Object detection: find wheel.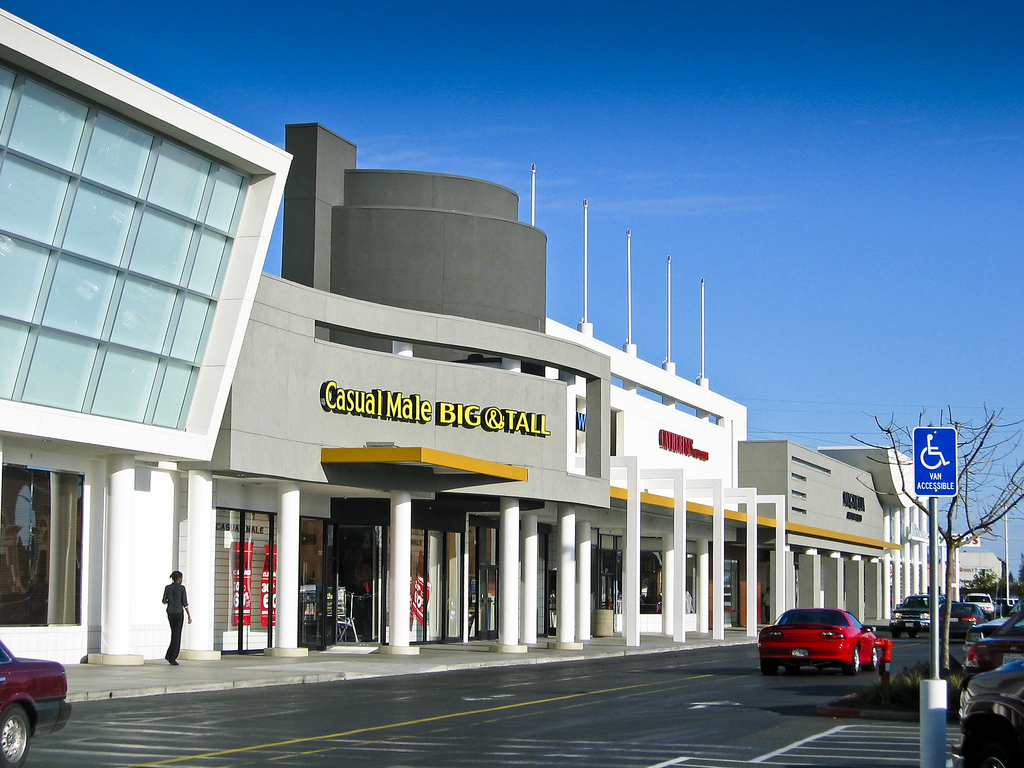
BBox(871, 643, 879, 668).
